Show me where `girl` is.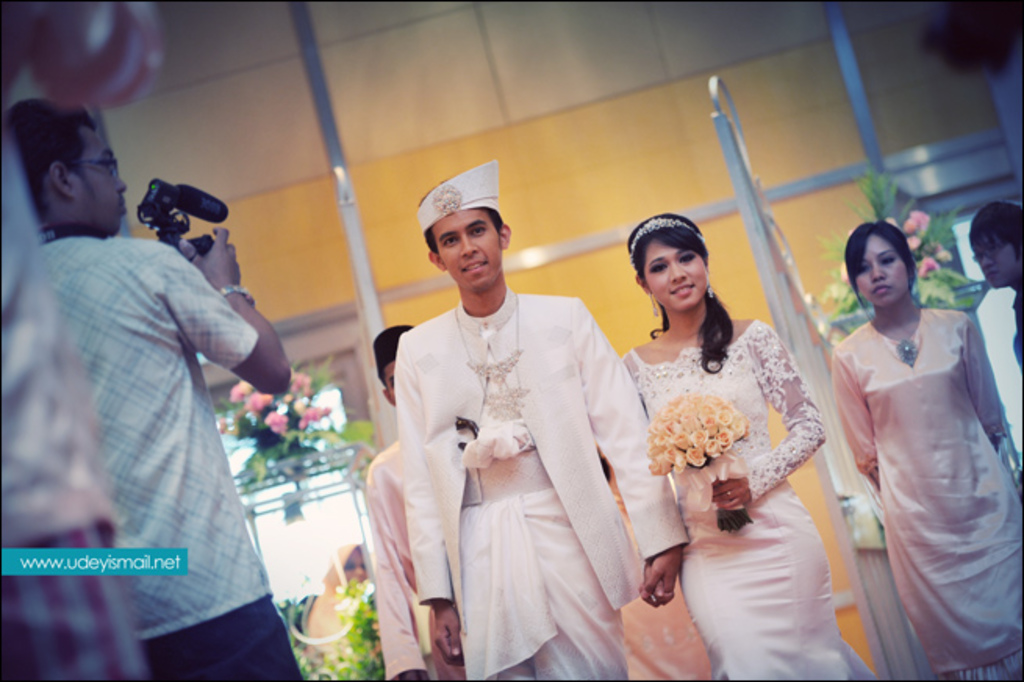
`girl` is at box=[829, 217, 1022, 680].
